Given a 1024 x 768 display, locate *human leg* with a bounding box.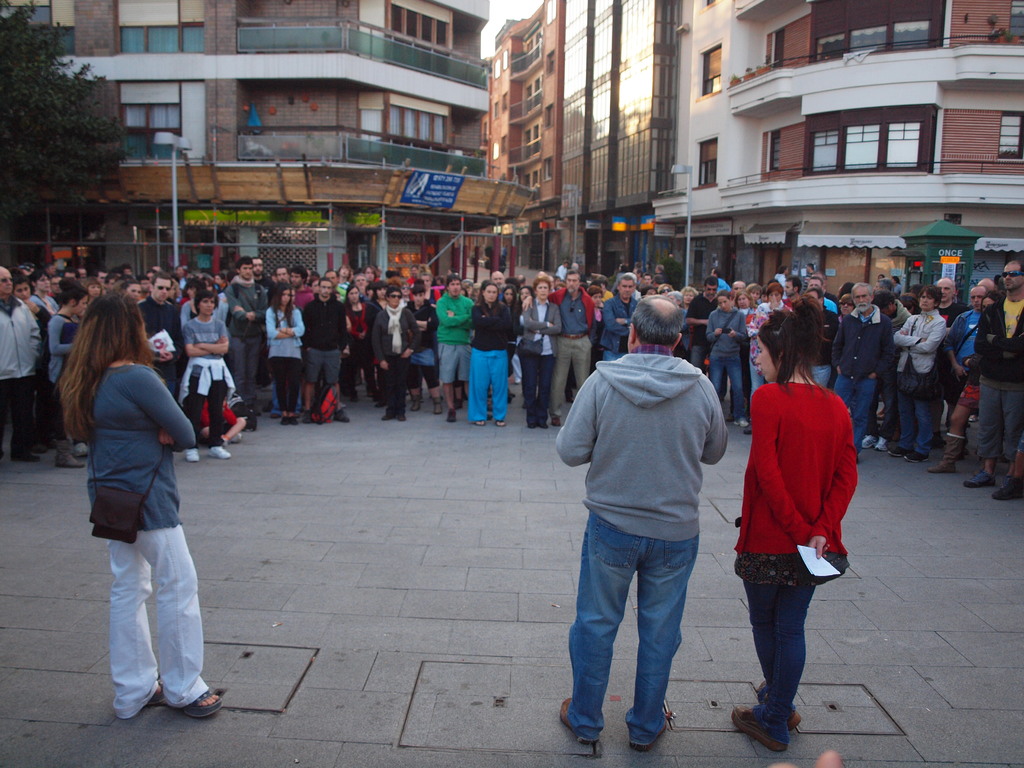
Located: [left=473, top=351, right=493, bottom=424].
